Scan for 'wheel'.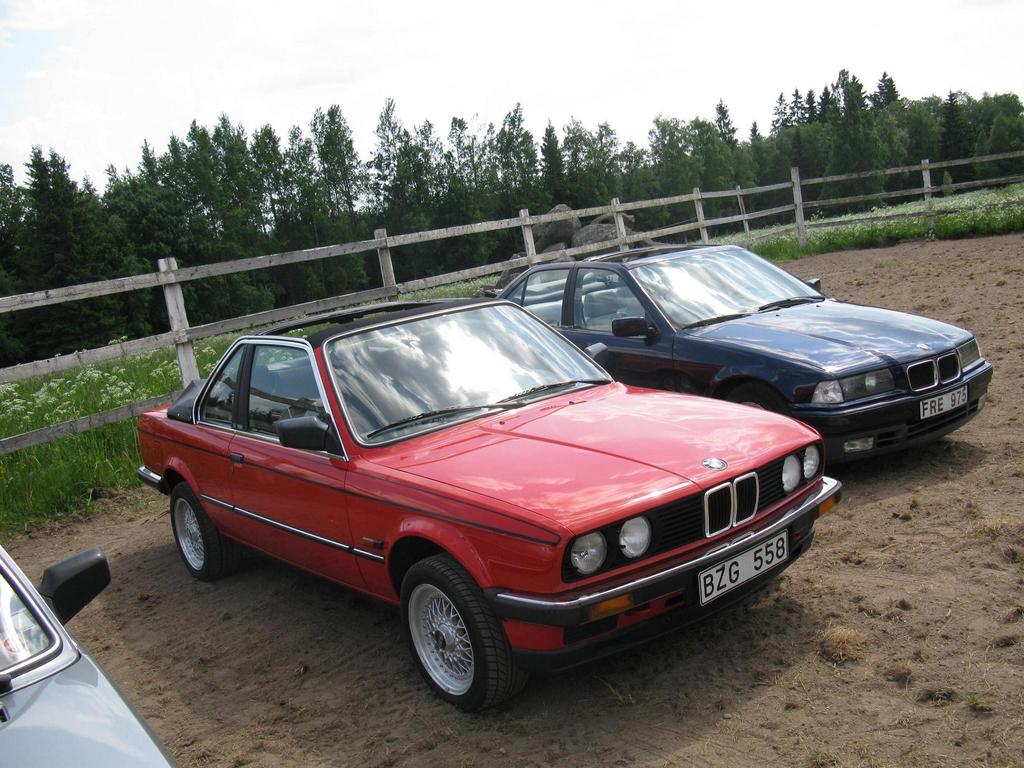
Scan result: locate(731, 383, 797, 418).
